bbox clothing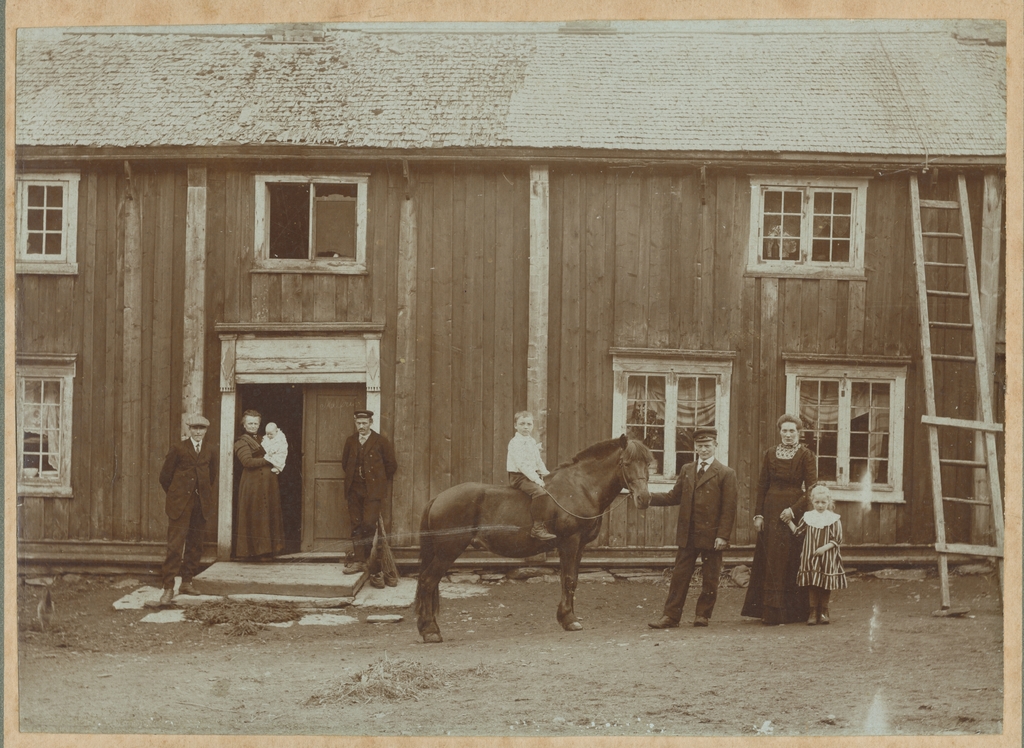
left=504, top=426, right=552, bottom=528
